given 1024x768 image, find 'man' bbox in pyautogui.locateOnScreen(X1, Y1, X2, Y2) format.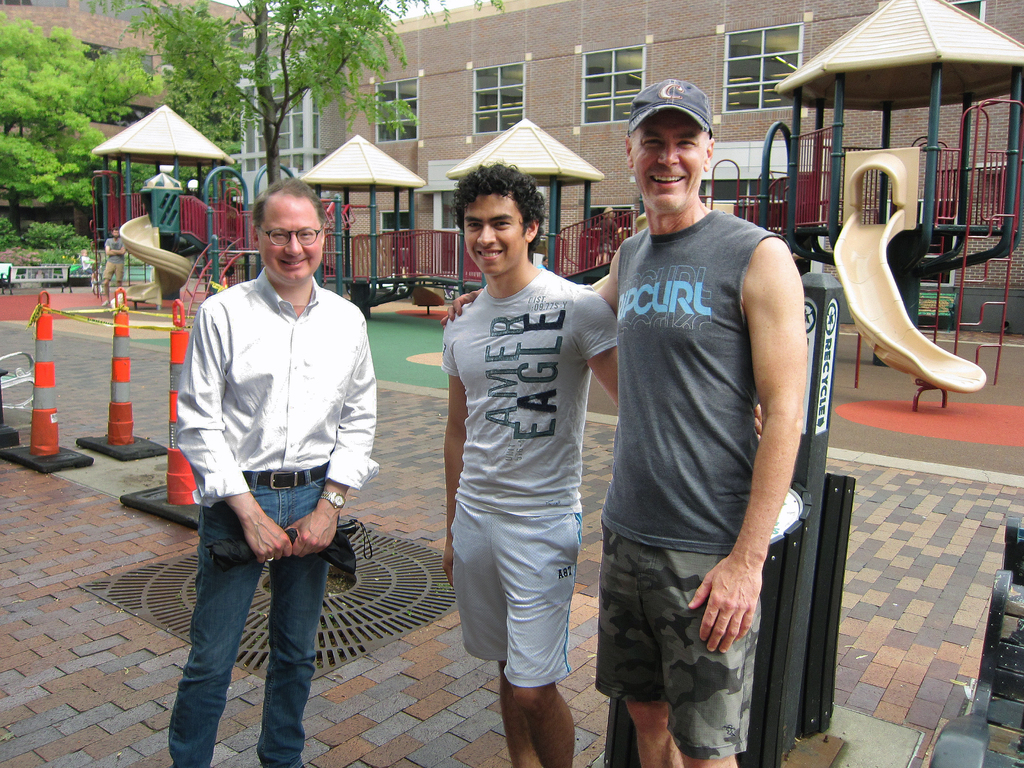
pyautogui.locateOnScreen(438, 161, 767, 767).
